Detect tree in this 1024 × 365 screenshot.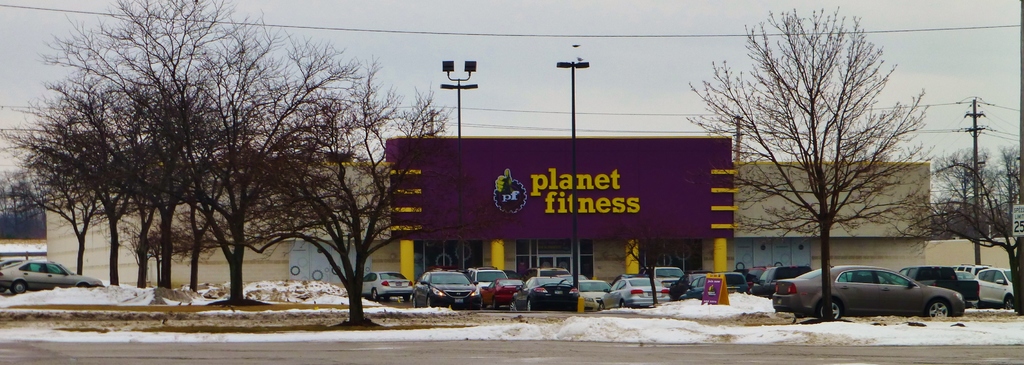
Detection: [168, 92, 321, 303].
